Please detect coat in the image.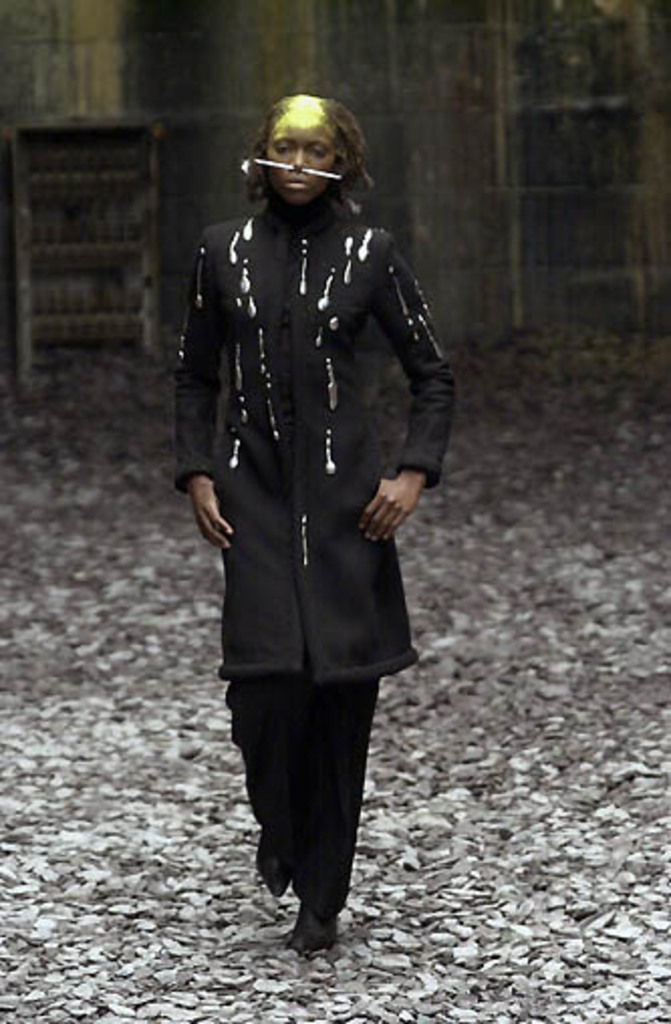
detection(175, 198, 455, 677).
